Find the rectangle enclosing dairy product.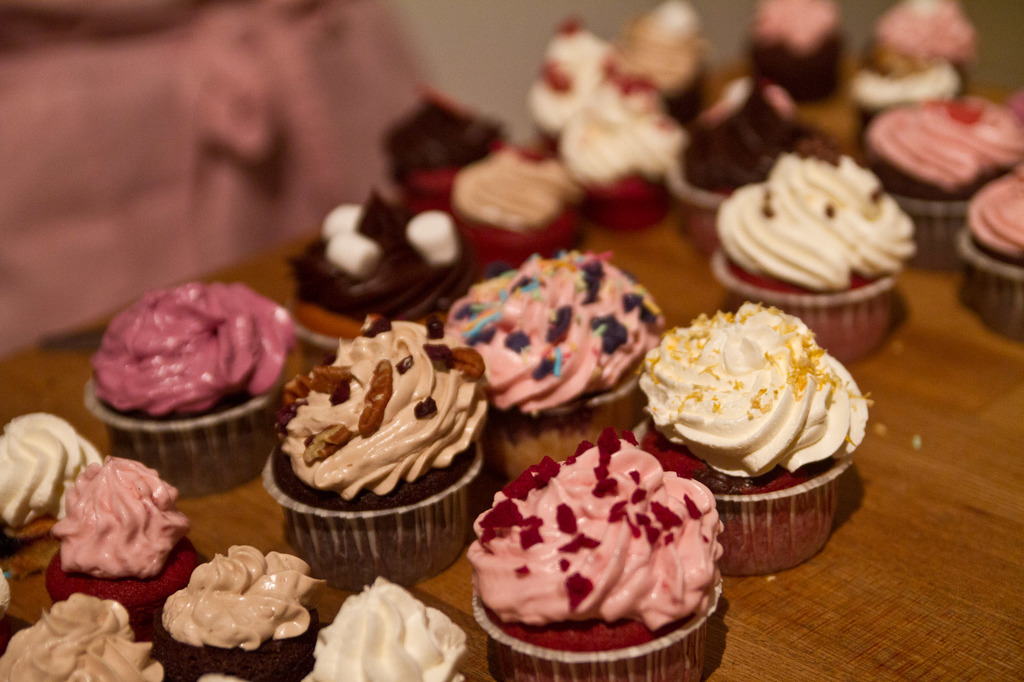
756:1:846:59.
